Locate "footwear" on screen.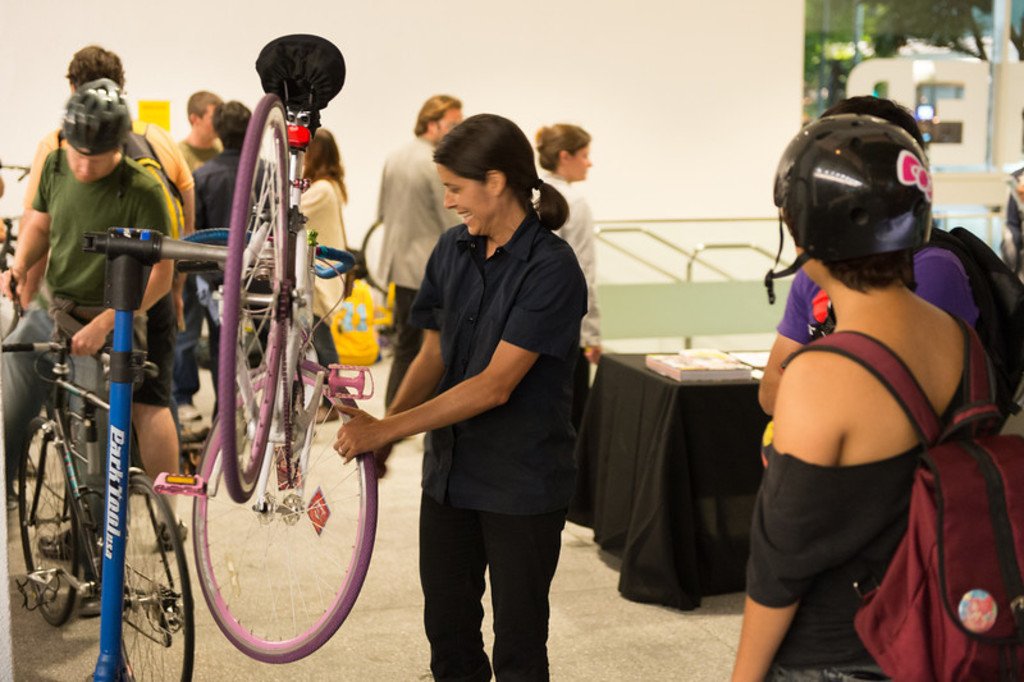
On screen at (left=315, top=407, right=338, bottom=425).
